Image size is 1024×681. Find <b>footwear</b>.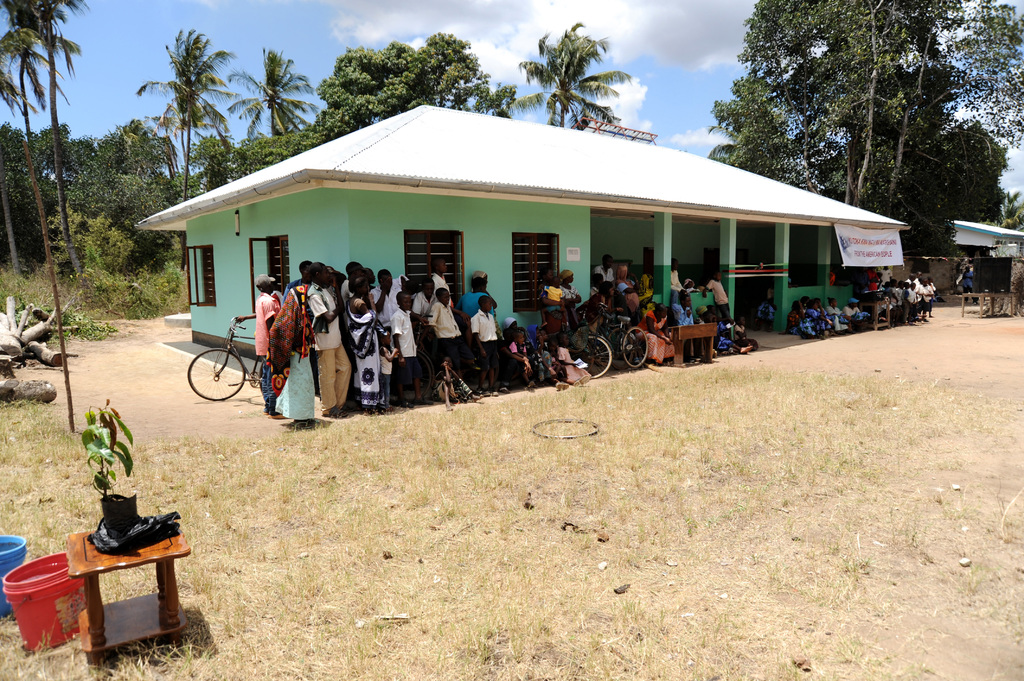
bbox(555, 381, 570, 392).
